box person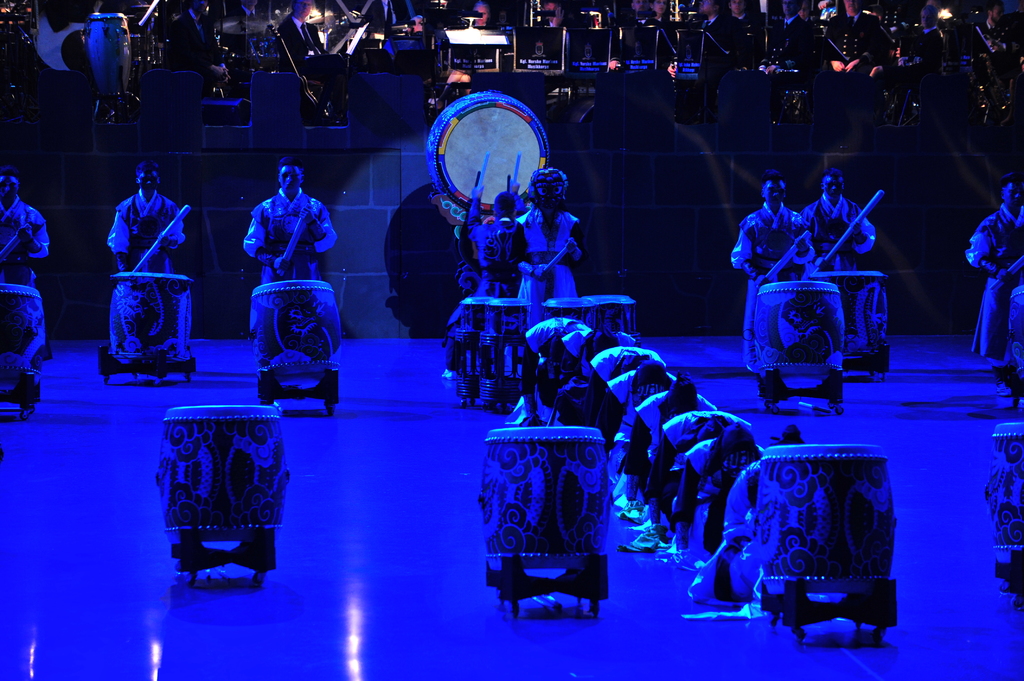
(x1=724, y1=162, x2=814, y2=360)
